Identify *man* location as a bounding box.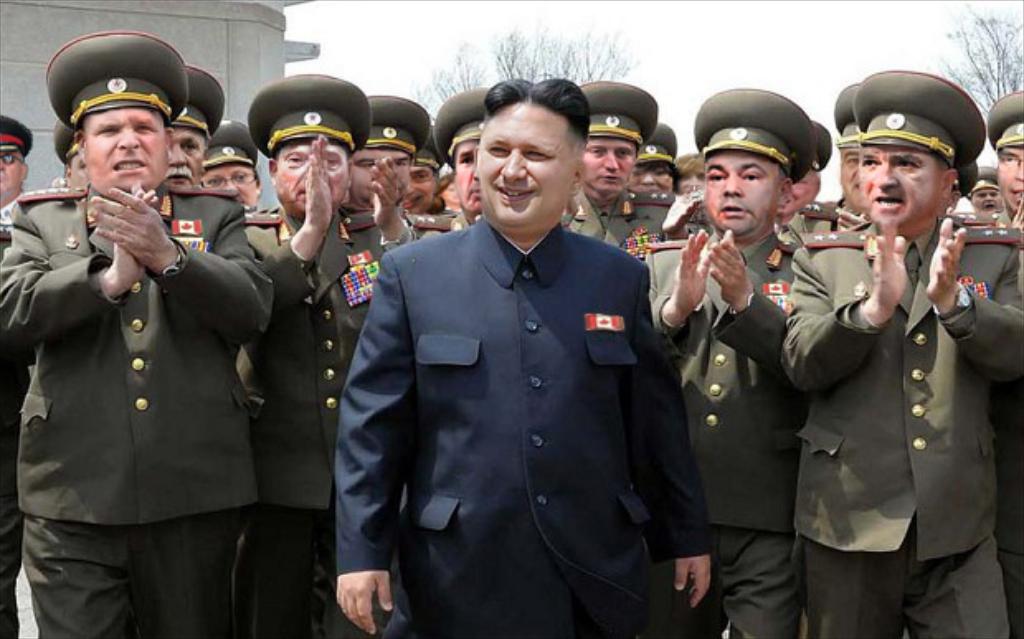
330/74/709/637.
